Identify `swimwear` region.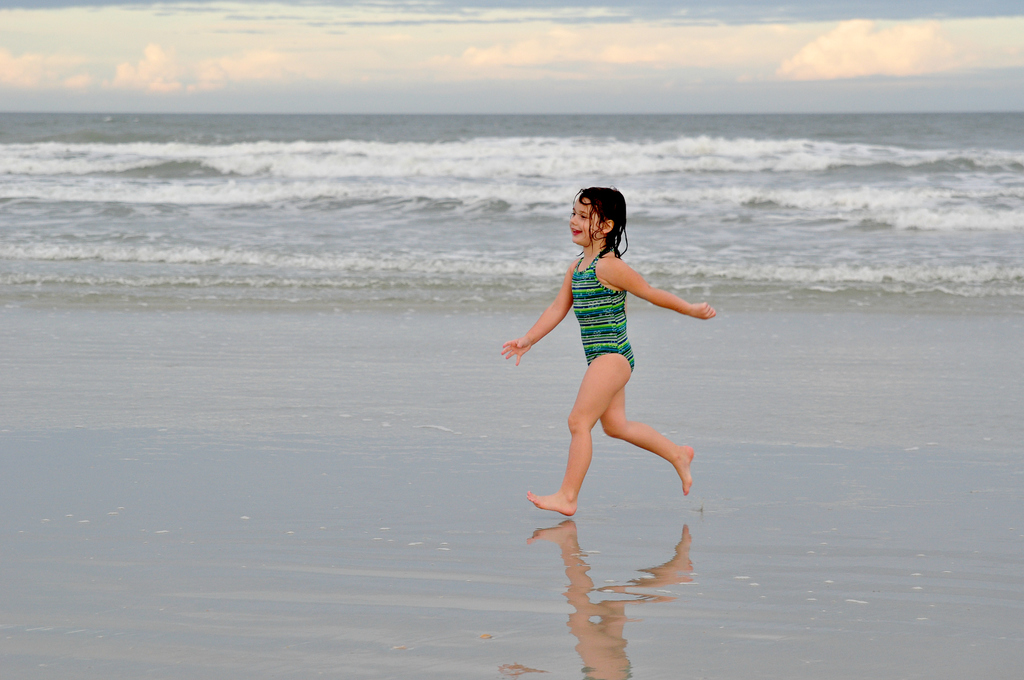
Region: <box>569,246,637,370</box>.
